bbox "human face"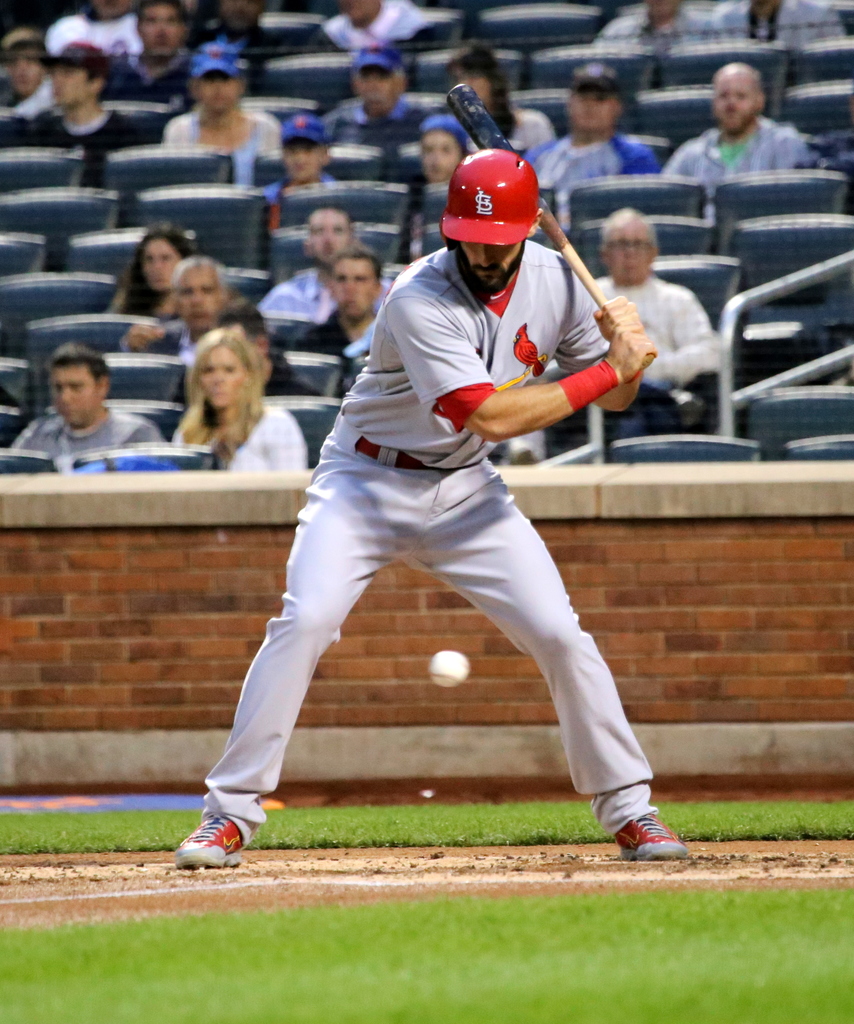
<box>51,360,100,421</box>
